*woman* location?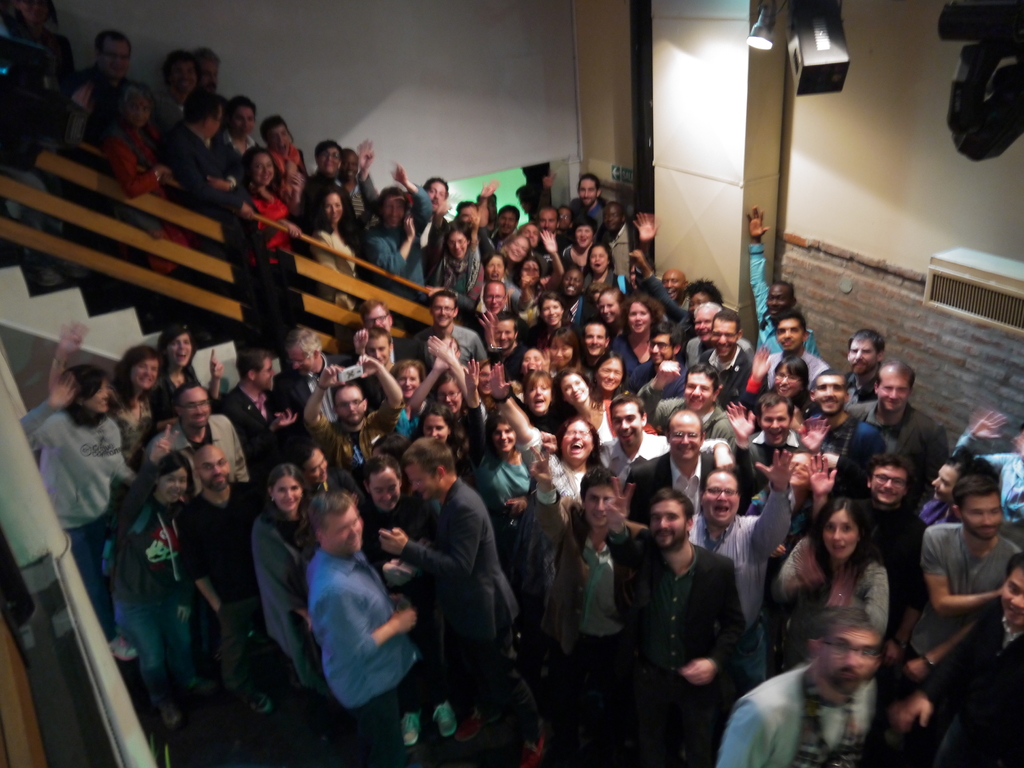
locate(916, 450, 975, 538)
